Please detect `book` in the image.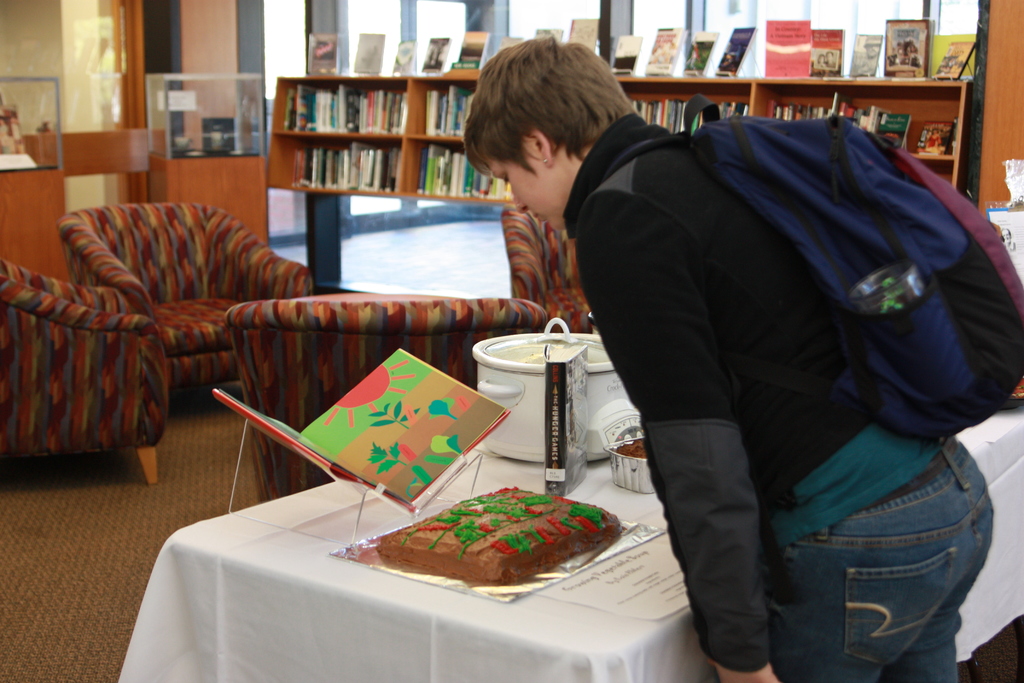
bbox=[528, 26, 563, 45].
